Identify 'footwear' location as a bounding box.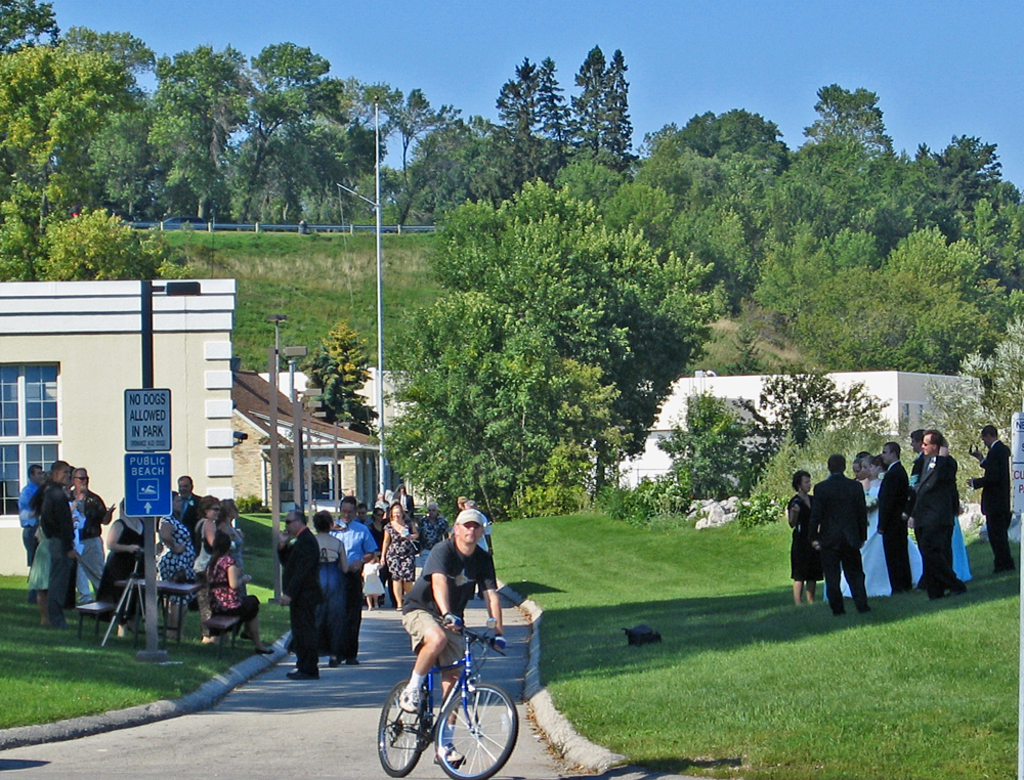
rect(942, 576, 965, 594).
